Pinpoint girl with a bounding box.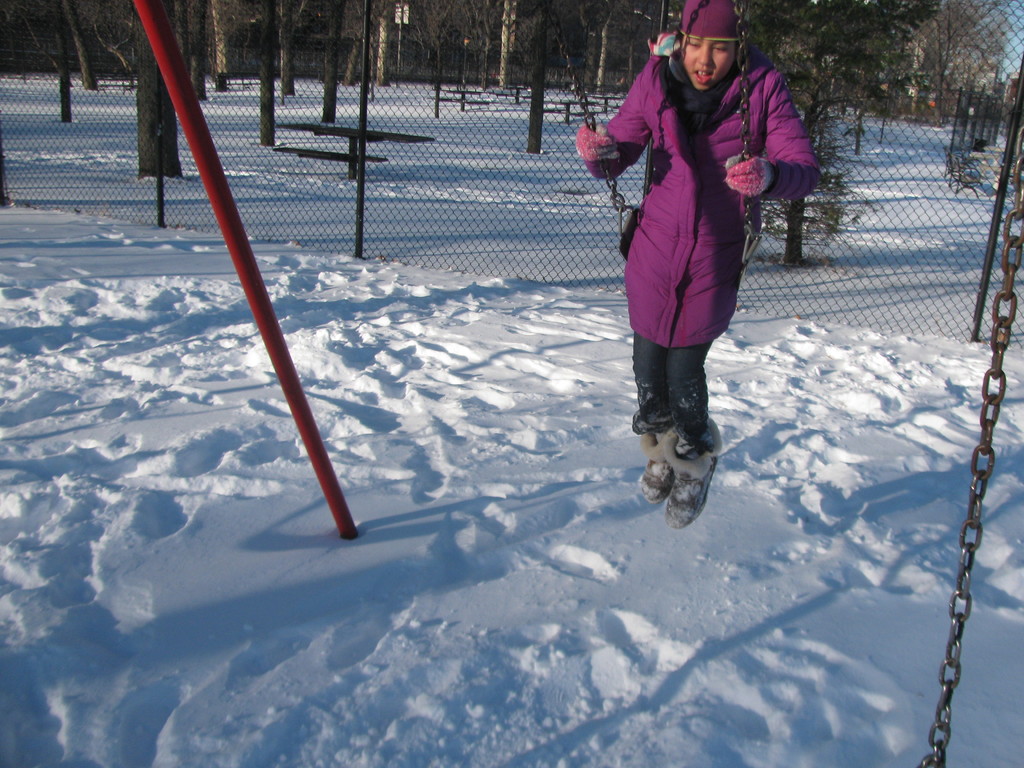
left=575, top=1, right=821, bottom=530.
